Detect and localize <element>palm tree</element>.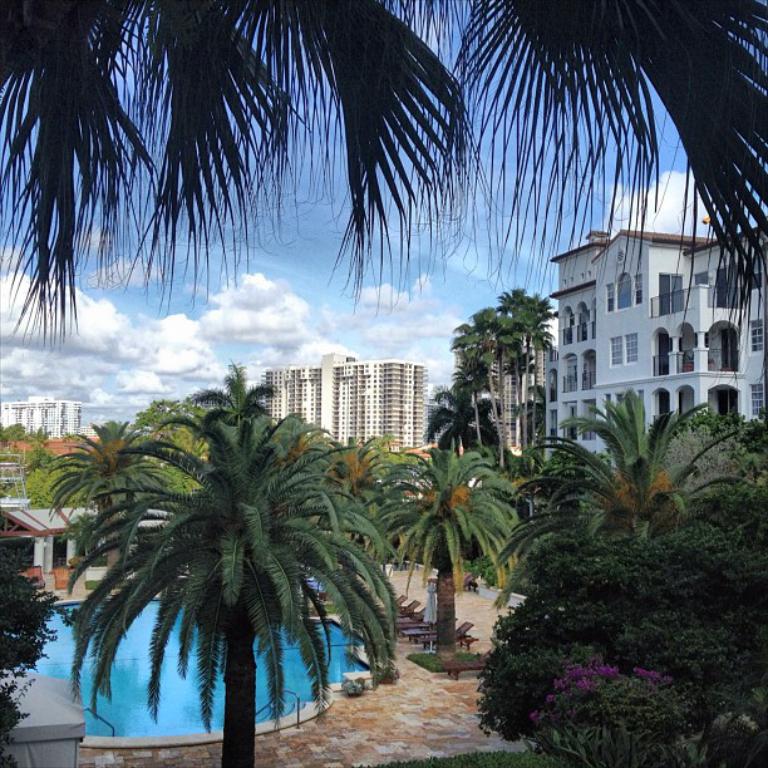
Localized at Rect(536, 405, 724, 573).
